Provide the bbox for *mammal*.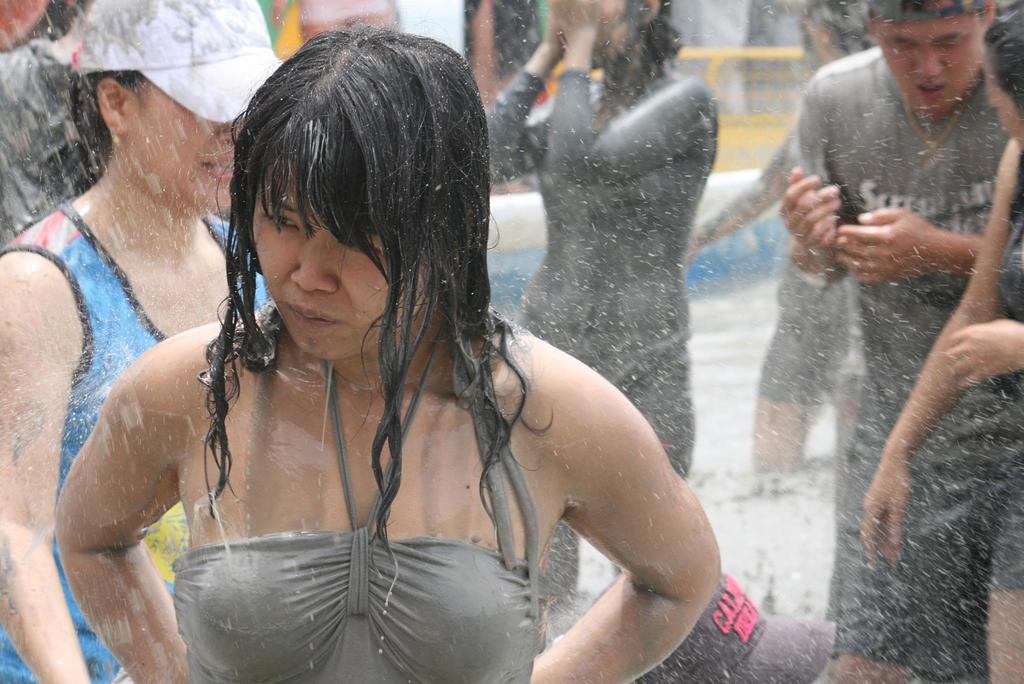
crop(0, 0, 289, 683).
